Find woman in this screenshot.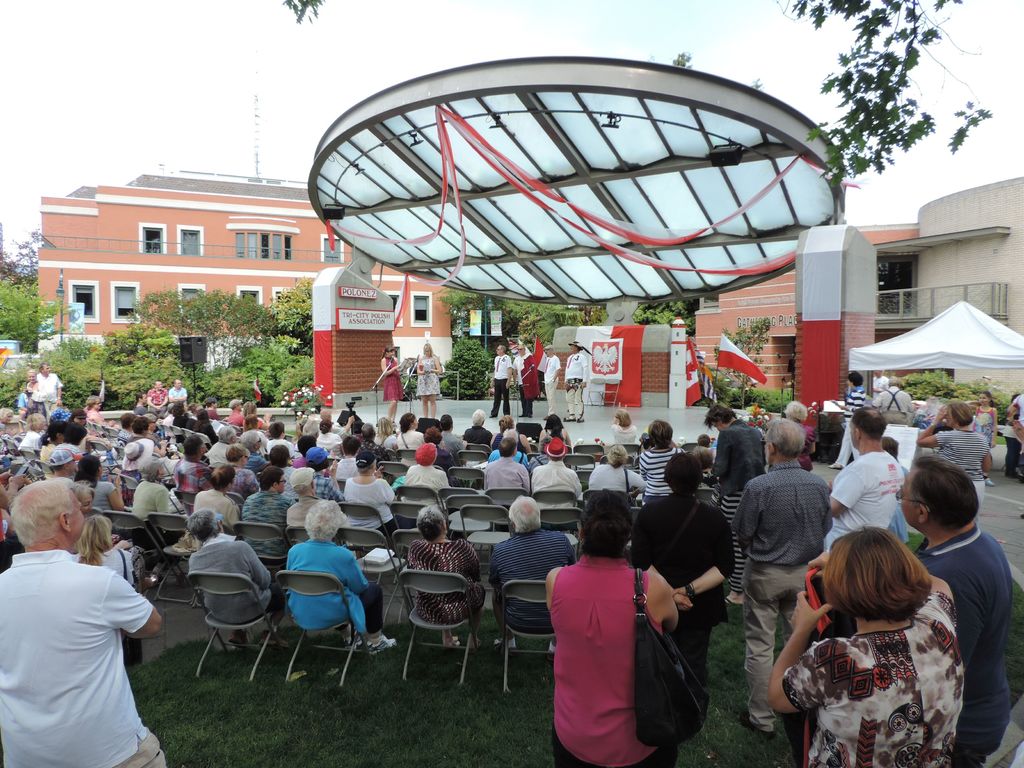
The bounding box for woman is (634,455,735,767).
